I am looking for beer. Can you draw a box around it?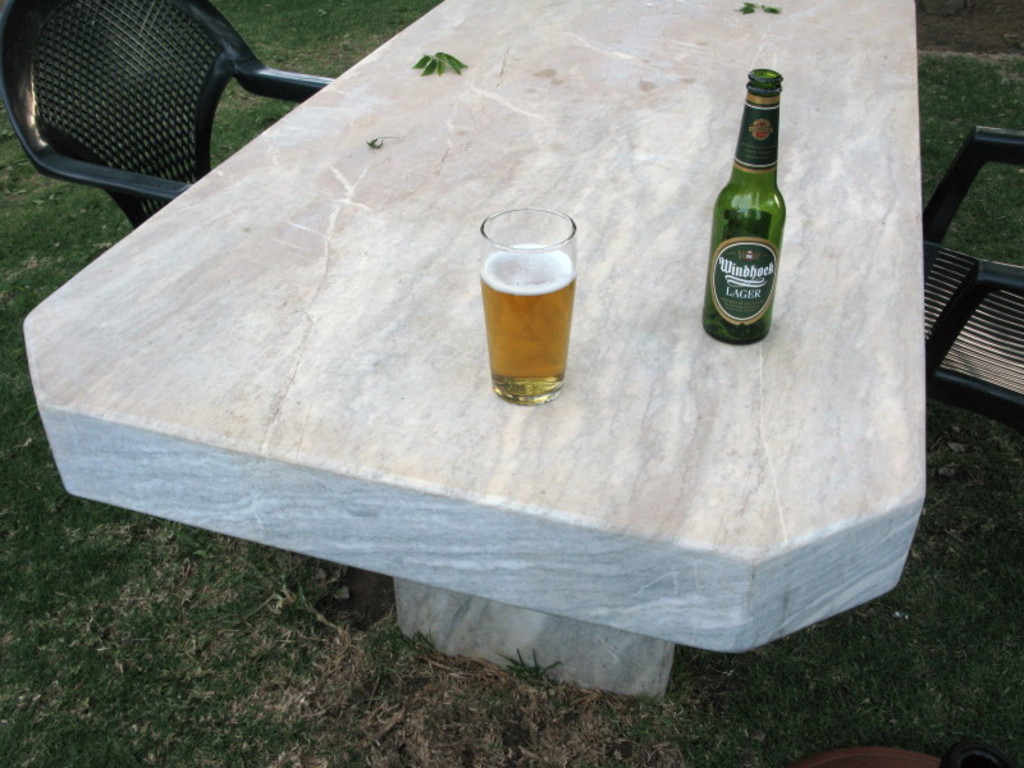
Sure, the bounding box is (left=695, top=67, right=787, bottom=356).
